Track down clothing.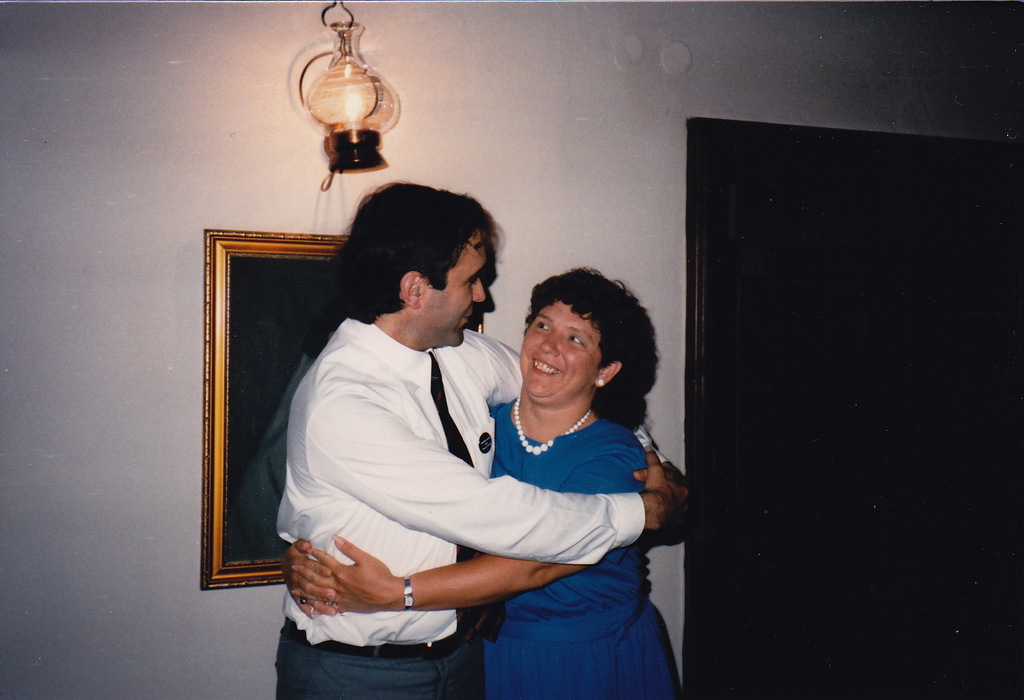
Tracked to 284,323,665,699.
